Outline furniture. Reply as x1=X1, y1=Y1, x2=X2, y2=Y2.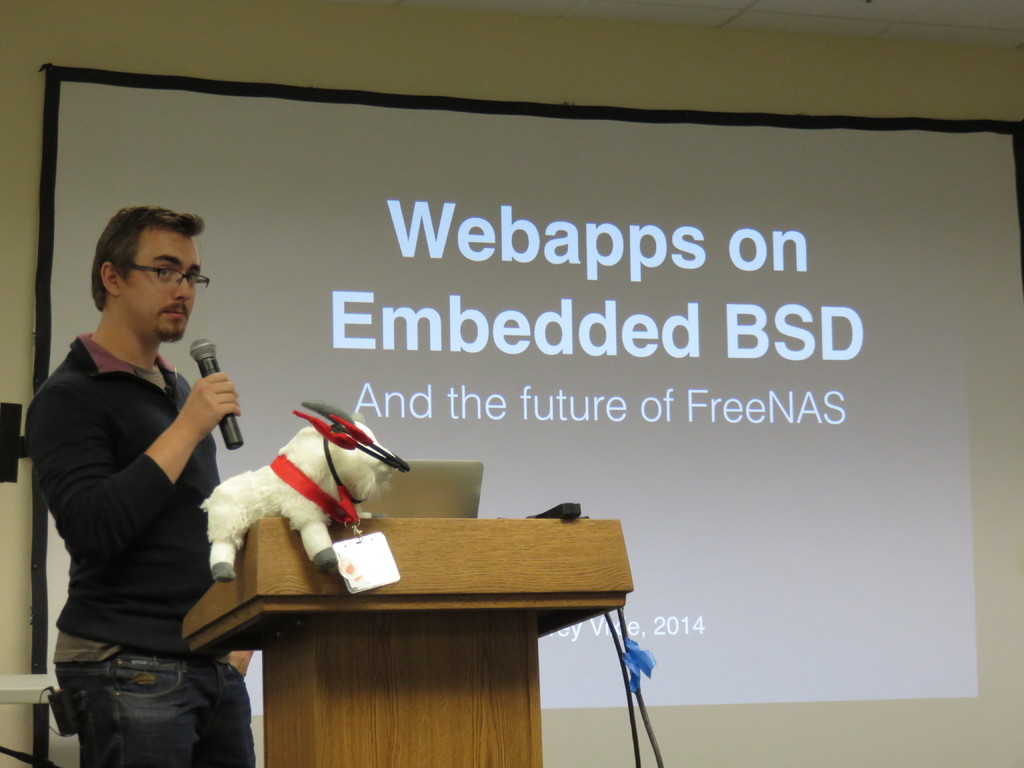
x1=180, y1=518, x2=636, y2=767.
